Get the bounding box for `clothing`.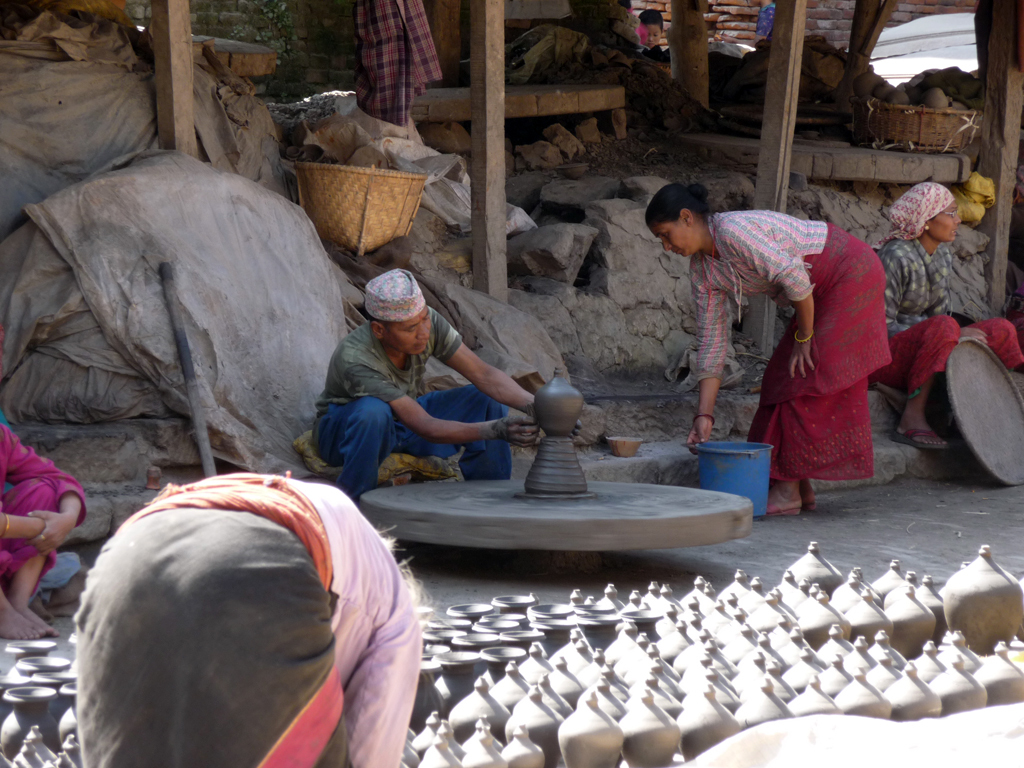
[left=874, top=233, right=1021, bottom=394].
